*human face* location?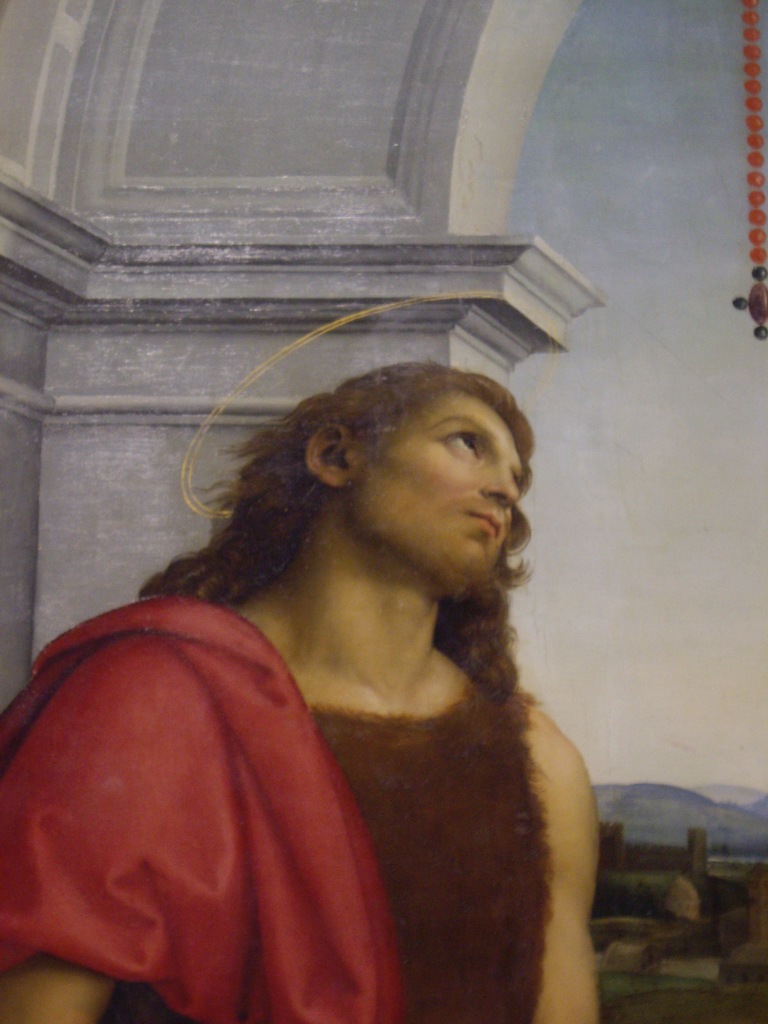
{"left": 356, "top": 383, "right": 522, "bottom": 580}
